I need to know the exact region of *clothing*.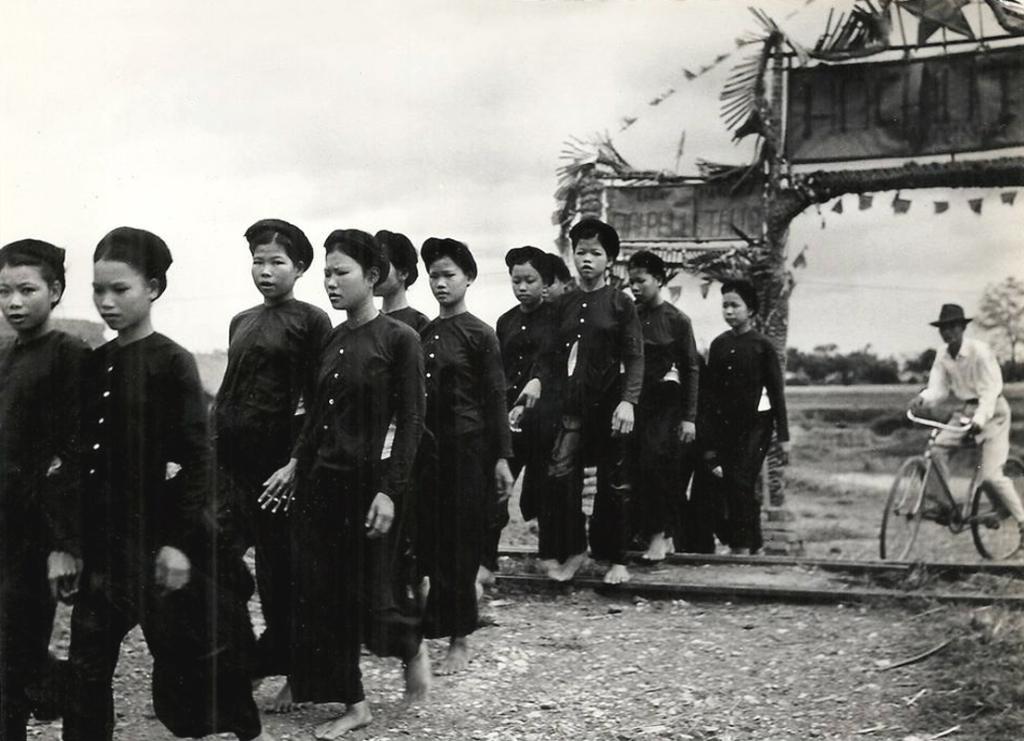
Region: locate(496, 304, 550, 523).
